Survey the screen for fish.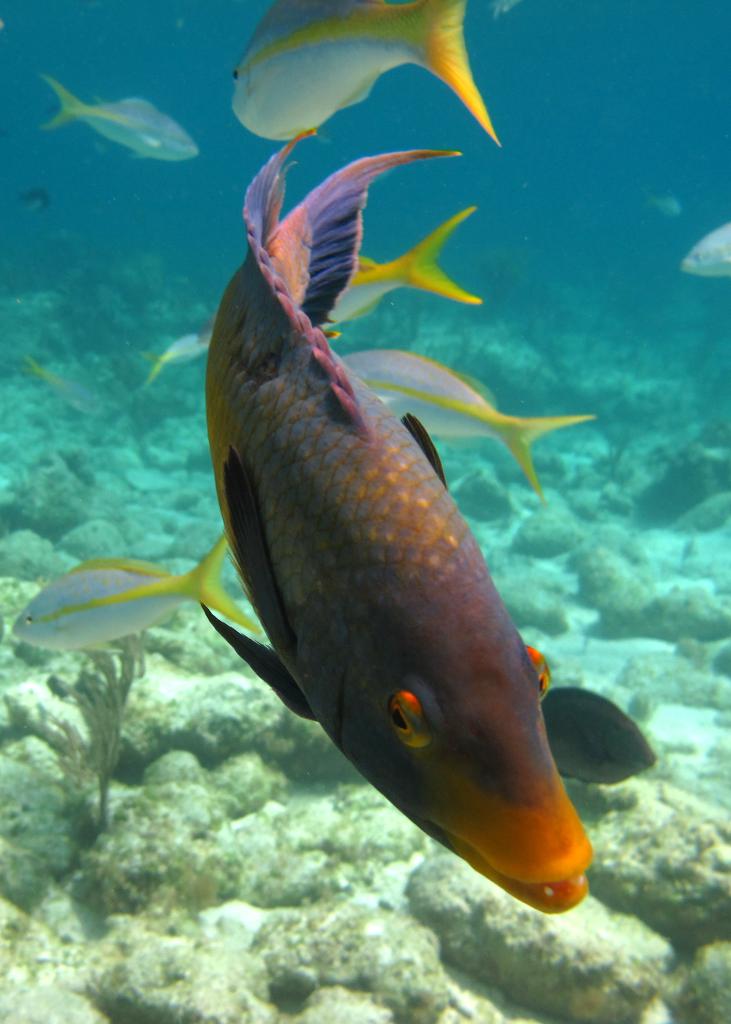
Survey found: box(221, 0, 503, 146).
